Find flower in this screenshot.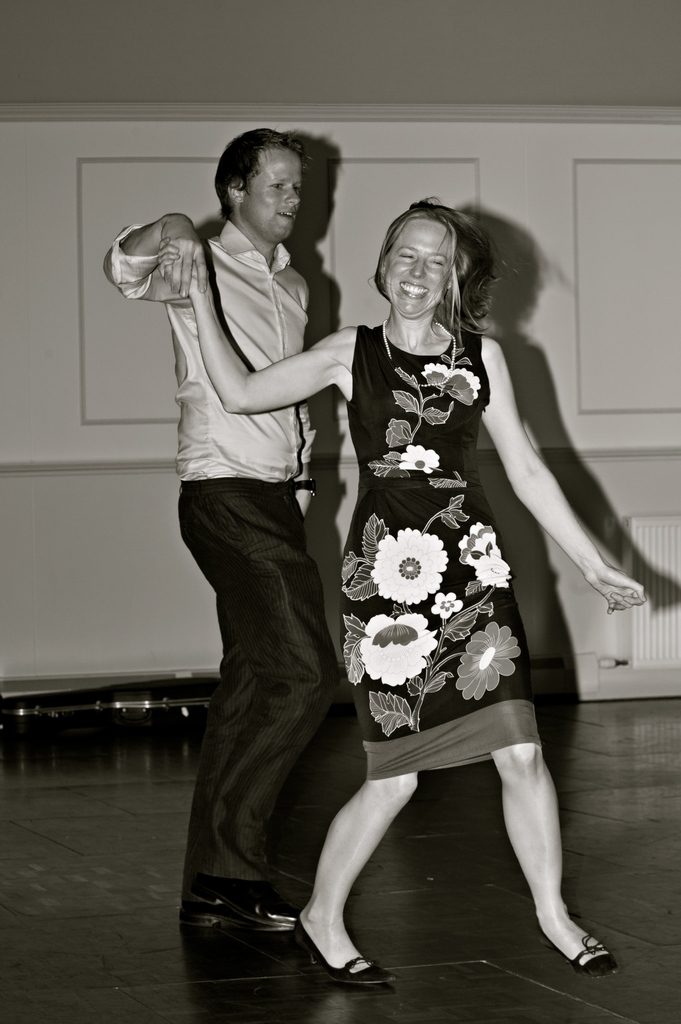
The bounding box for flower is 455,621,520,700.
